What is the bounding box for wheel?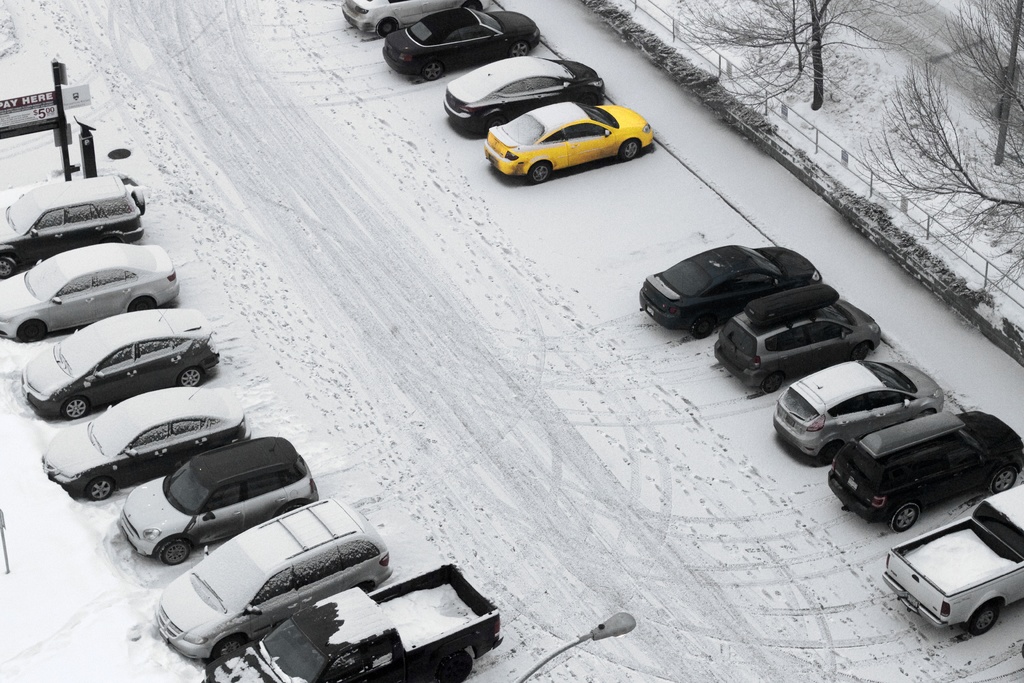
x1=17, y1=321, x2=47, y2=341.
